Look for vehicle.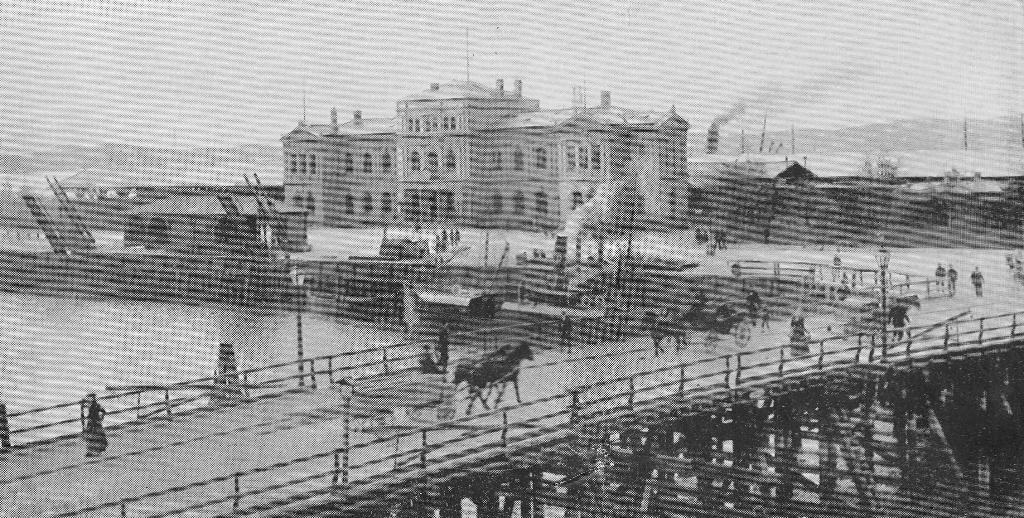
Found: 337, 365, 474, 439.
